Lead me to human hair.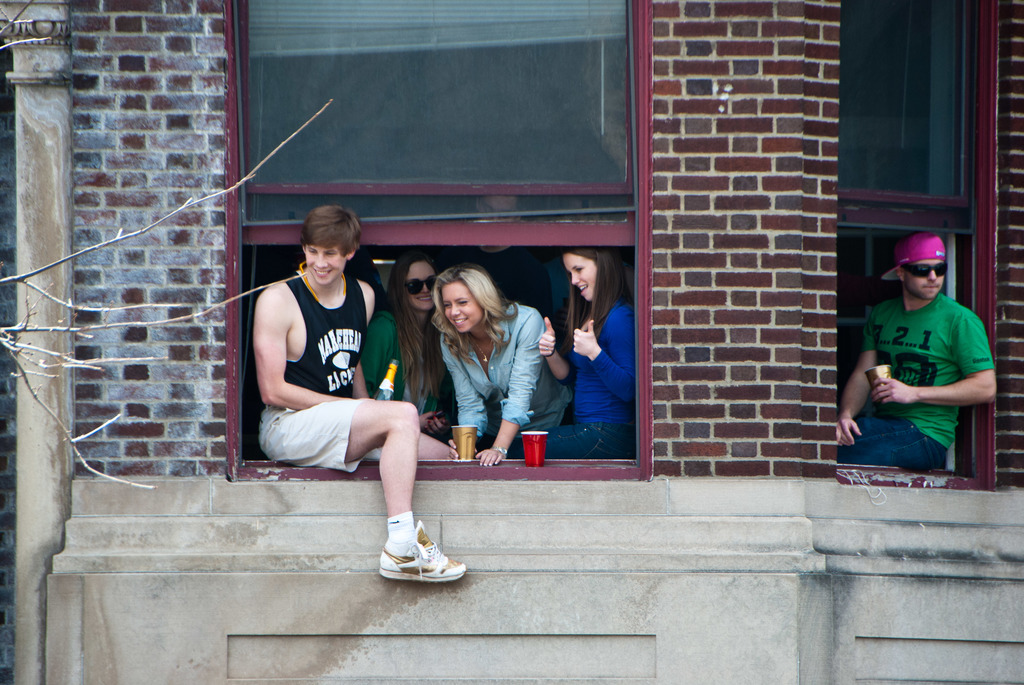
Lead to x1=433 y1=266 x2=519 y2=368.
